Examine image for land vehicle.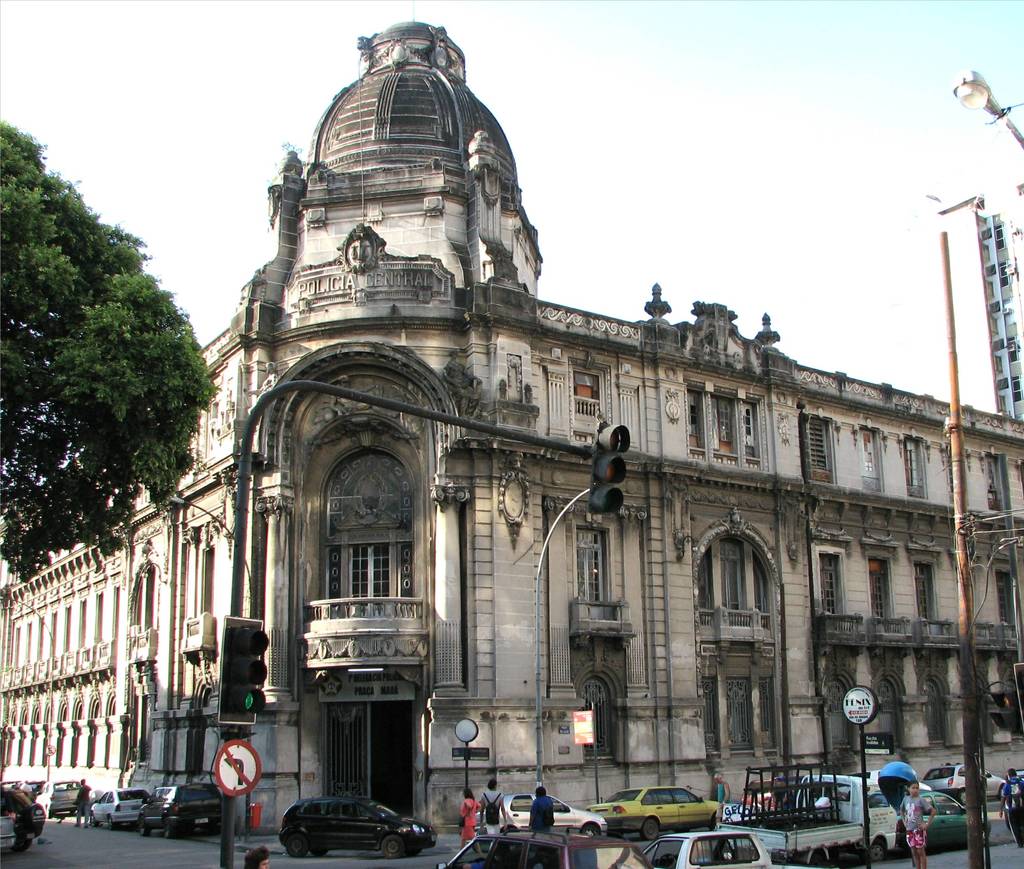
Examination result: <box>0,809,19,850</box>.
